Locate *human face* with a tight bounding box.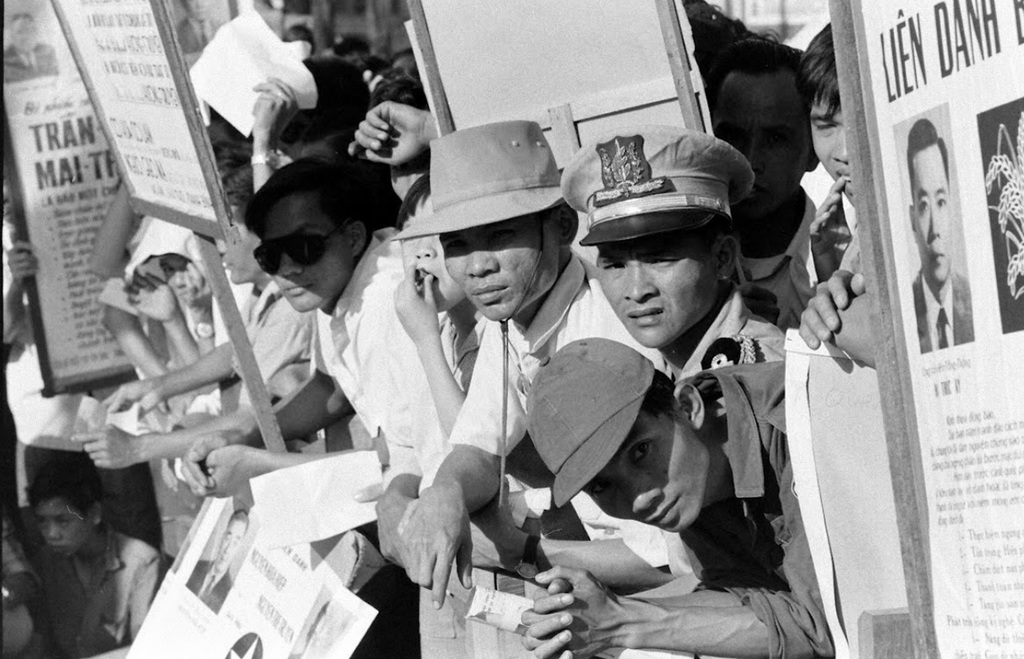
<bbox>597, 237, 726, 348</bbox>.
